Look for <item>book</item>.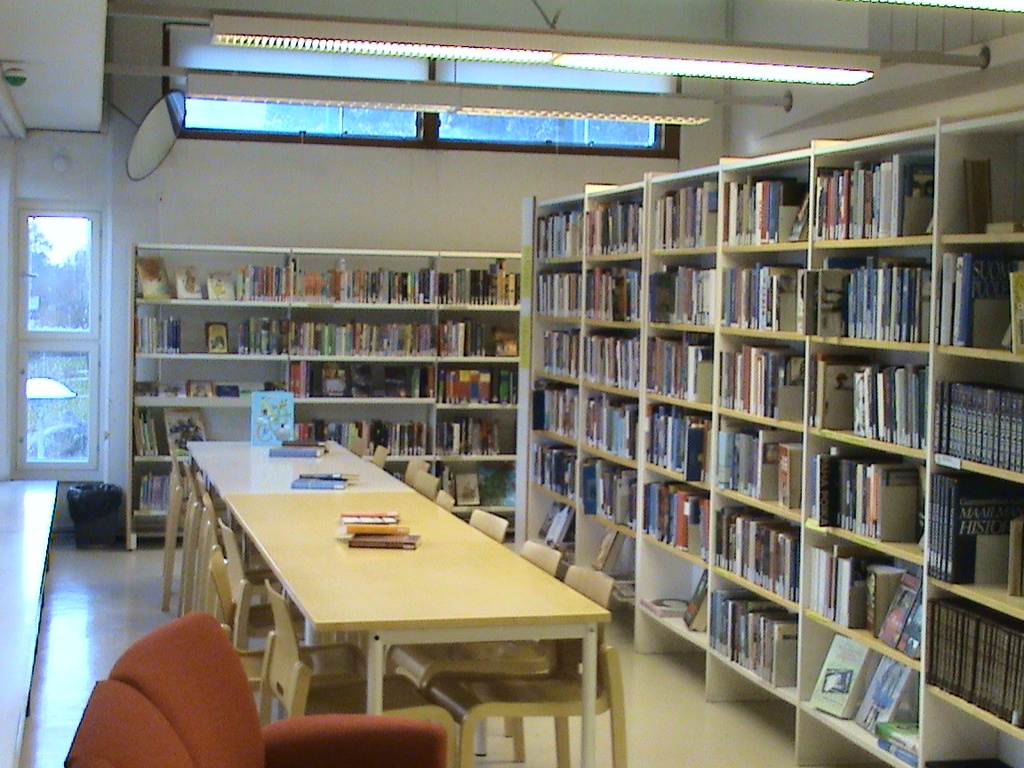
Found: region(280, 438, 330, 451).
